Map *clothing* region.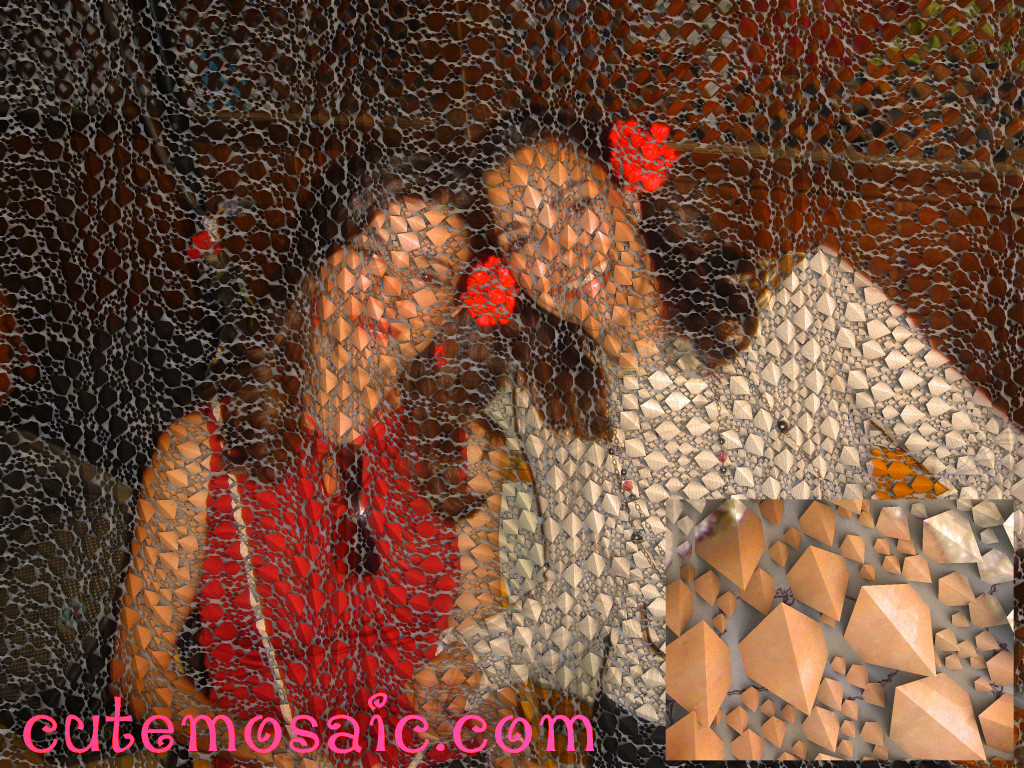
Mapped to 450:266:1023:767.
